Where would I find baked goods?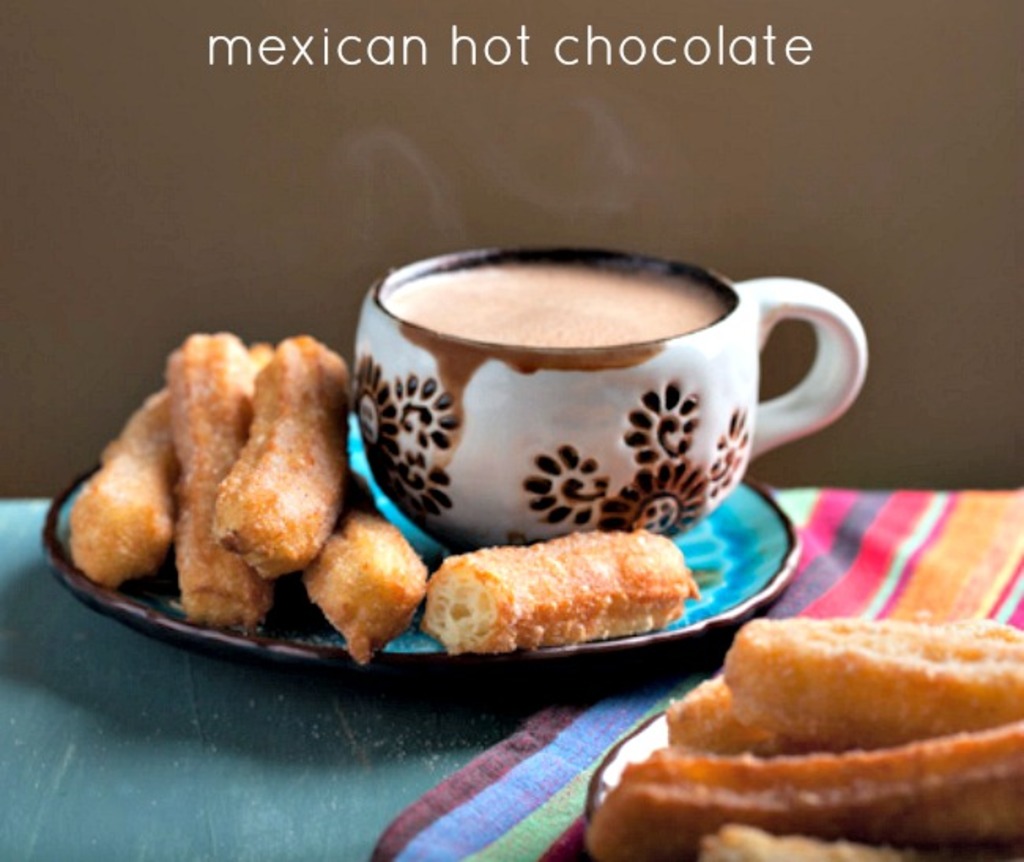
At 600 714 1022 857.
